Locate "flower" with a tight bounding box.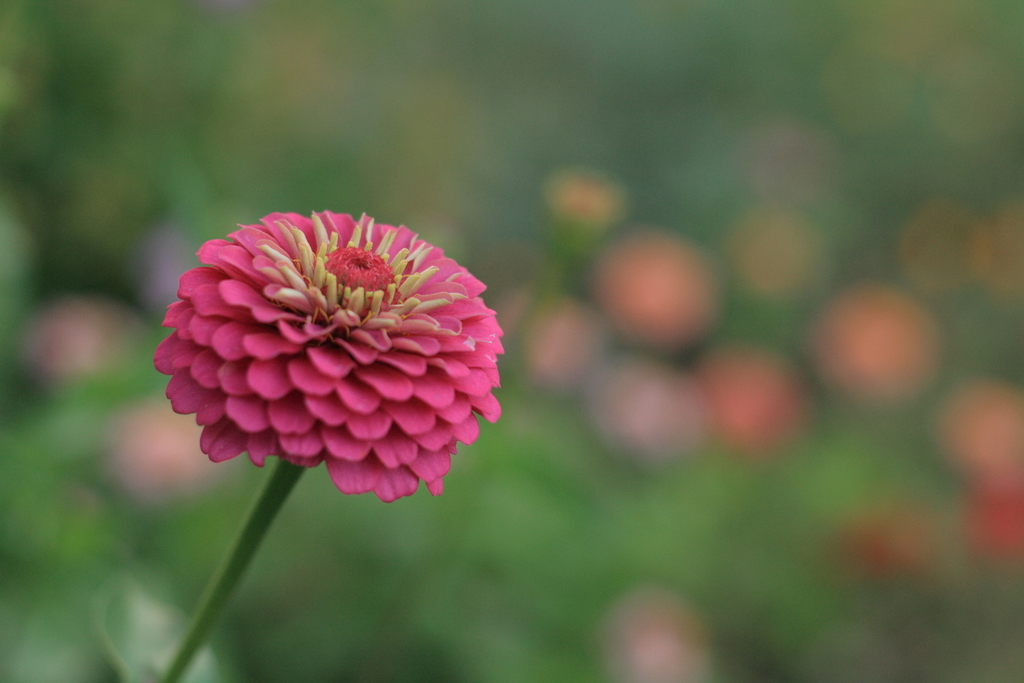
box=[26, 296, 132, 385].
